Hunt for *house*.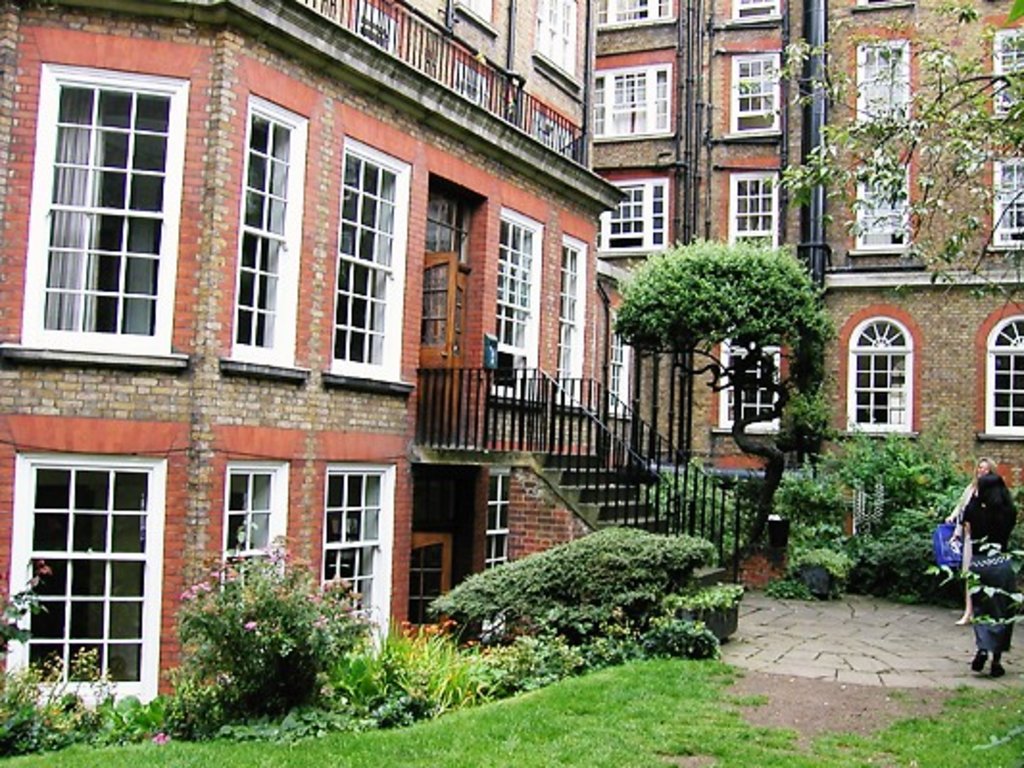
Hunted down at <bbox>31, 0, 815, 718</bbox>.
